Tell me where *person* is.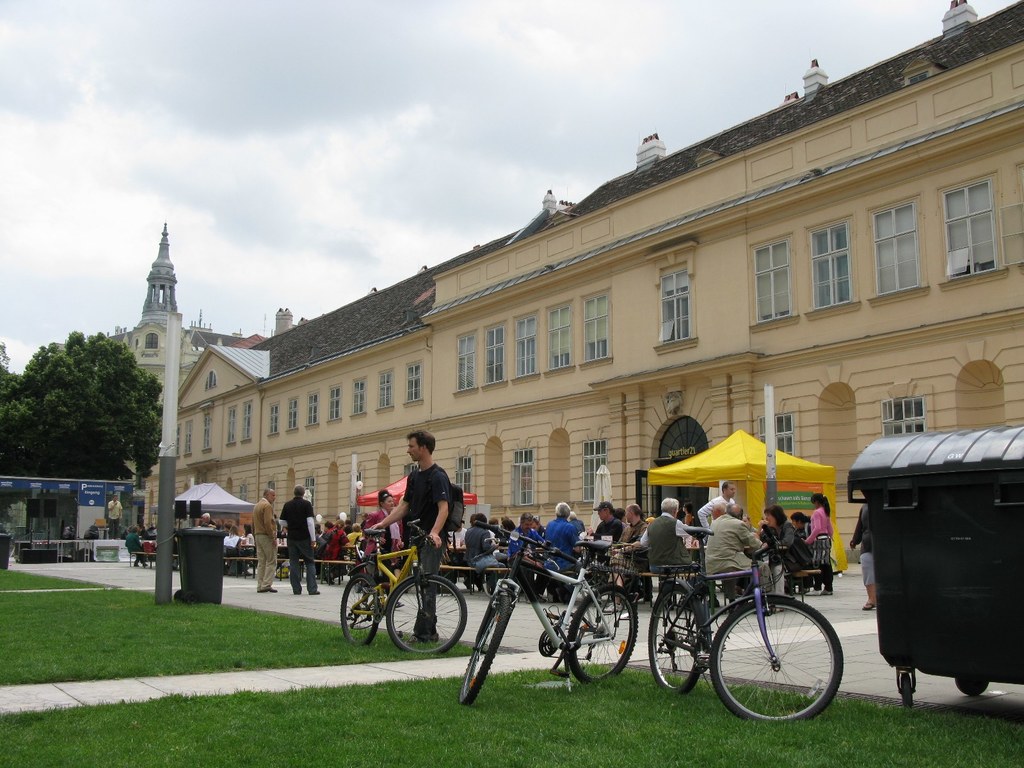
*person* is at {"x1": 682, "y1": 499, "x2": 694, "y2": 525}.
